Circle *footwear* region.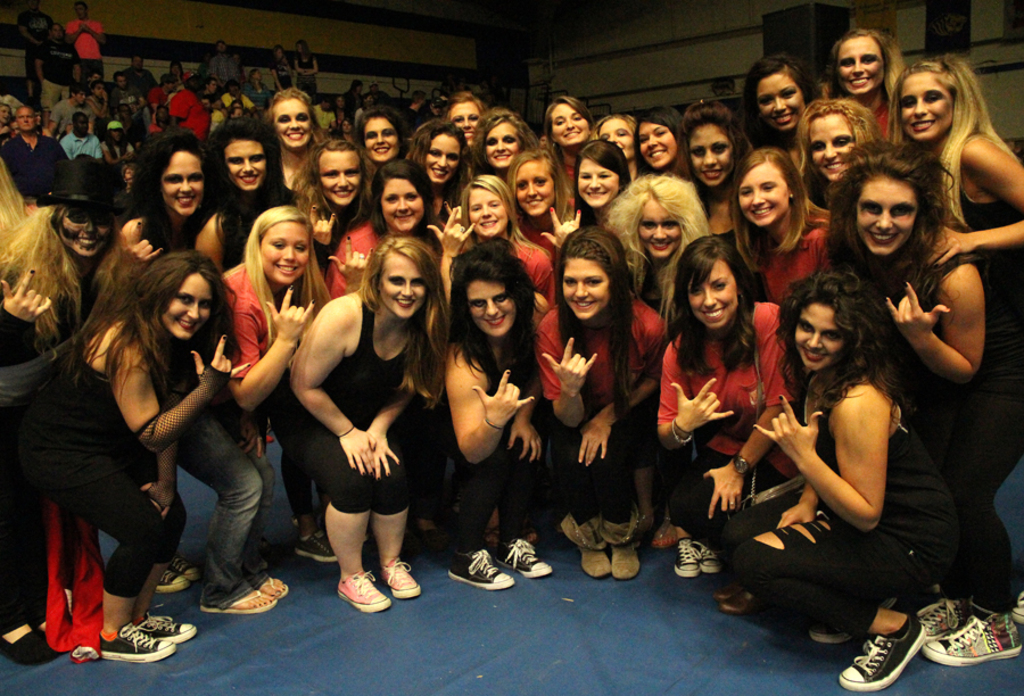
Region: Rect(843, 612, 931, 694).
